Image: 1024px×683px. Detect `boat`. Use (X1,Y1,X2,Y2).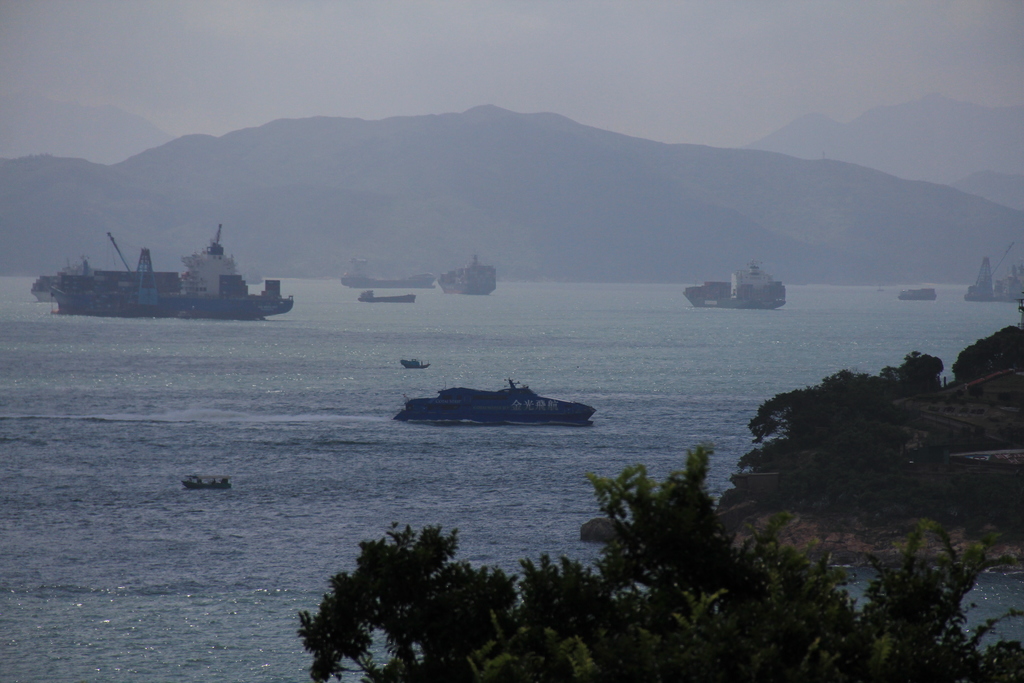
(29,213,299,318).
